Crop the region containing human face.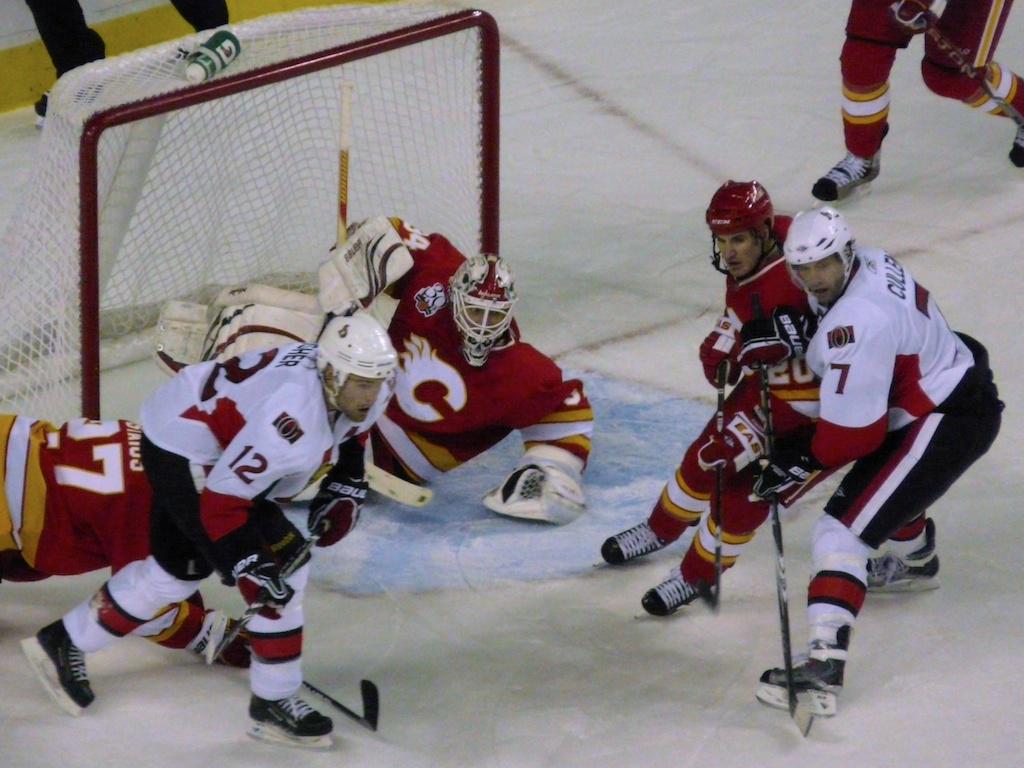
Crop region: 336/375/392/424.
